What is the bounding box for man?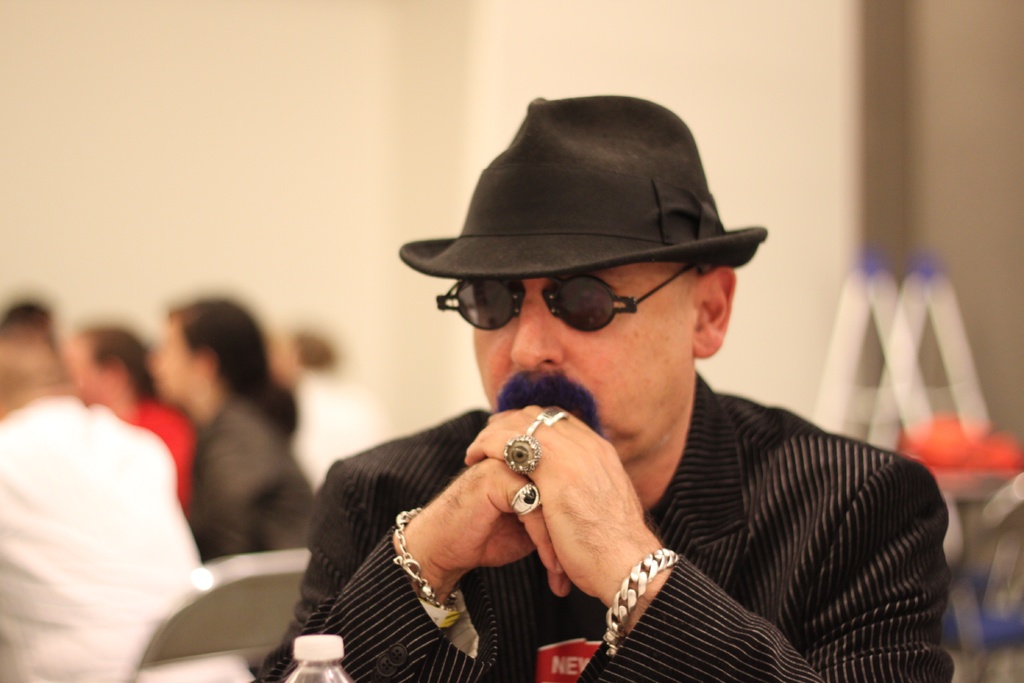
left=289, top=328, right=392, bottom=538.
